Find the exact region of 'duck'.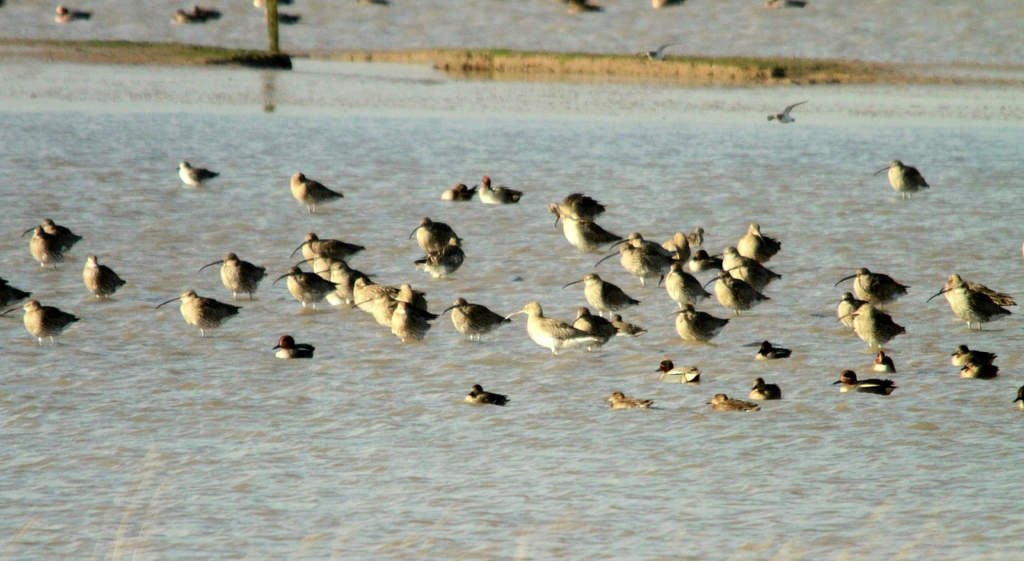
Exact region: pyautogui.locateOnScreen(669, 234, 692, 274).
